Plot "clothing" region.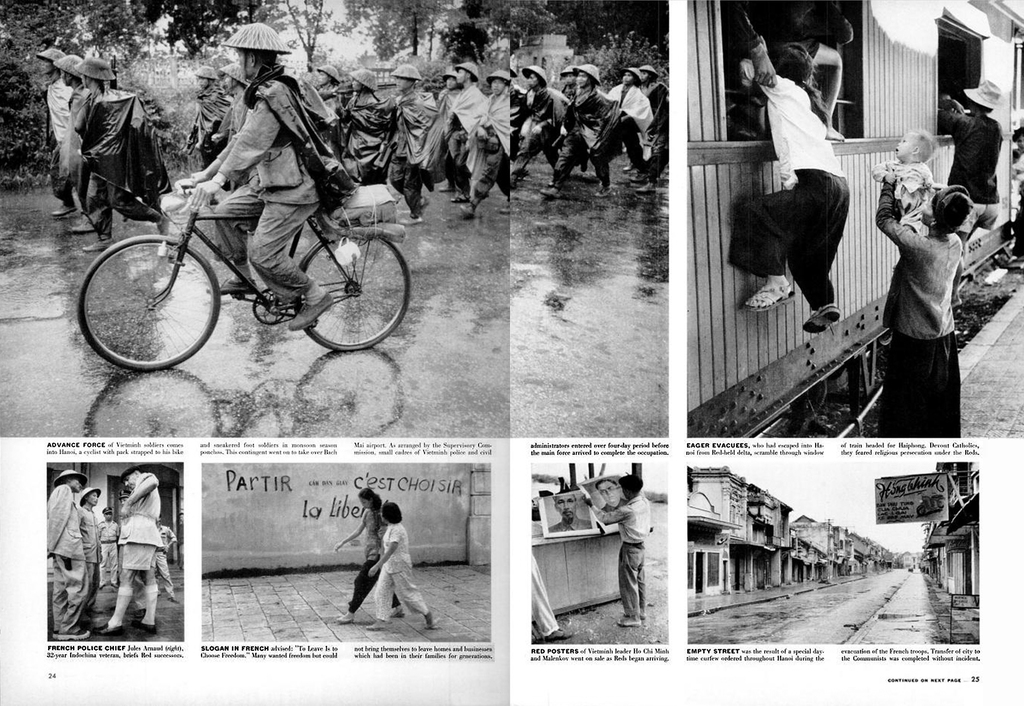
Plotted at (x1=876, y1=165, x2=938, y2=218).
